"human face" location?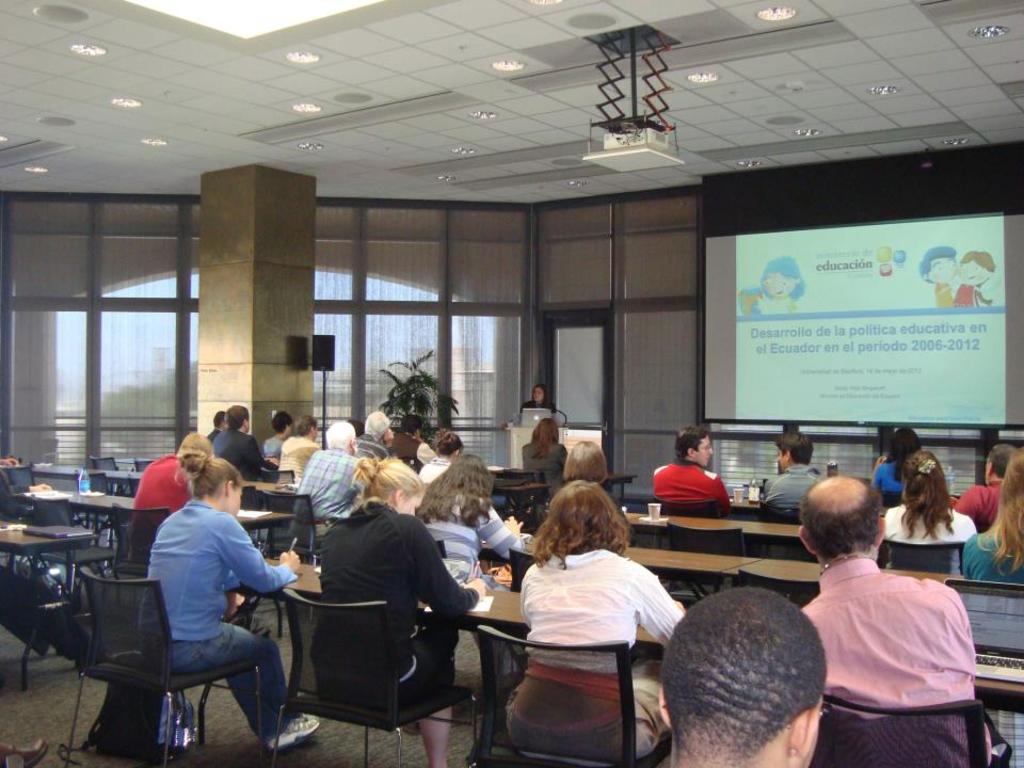
(366,415,394,442)
